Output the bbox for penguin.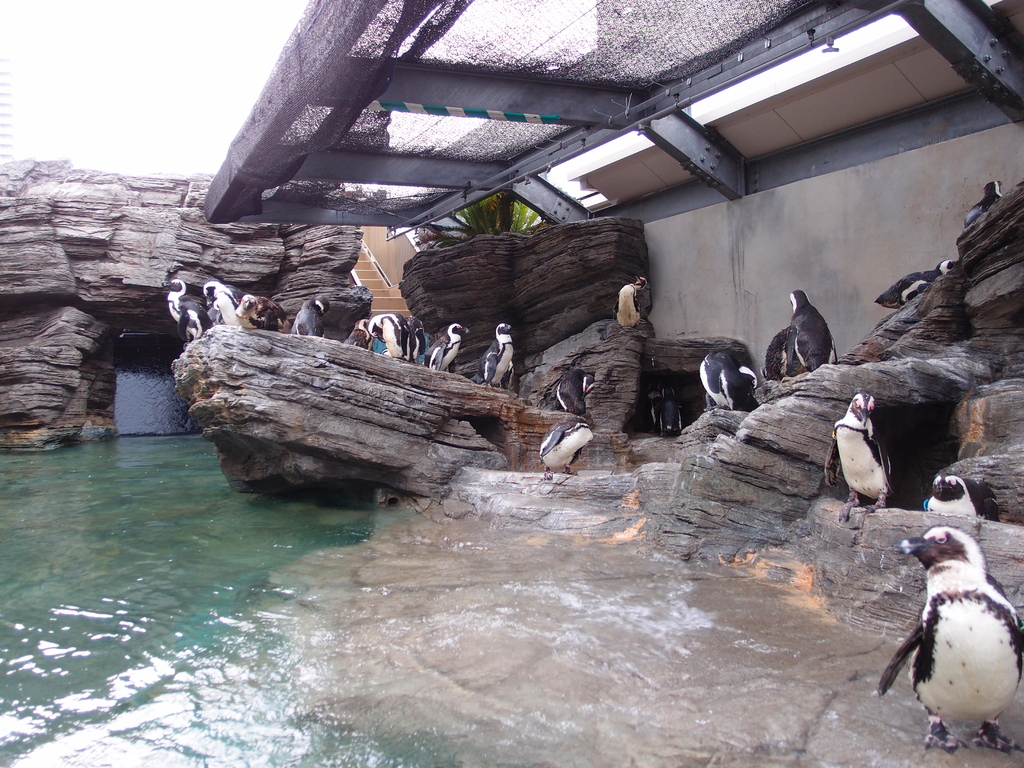
bbox=[199, 278, 247, 324].
